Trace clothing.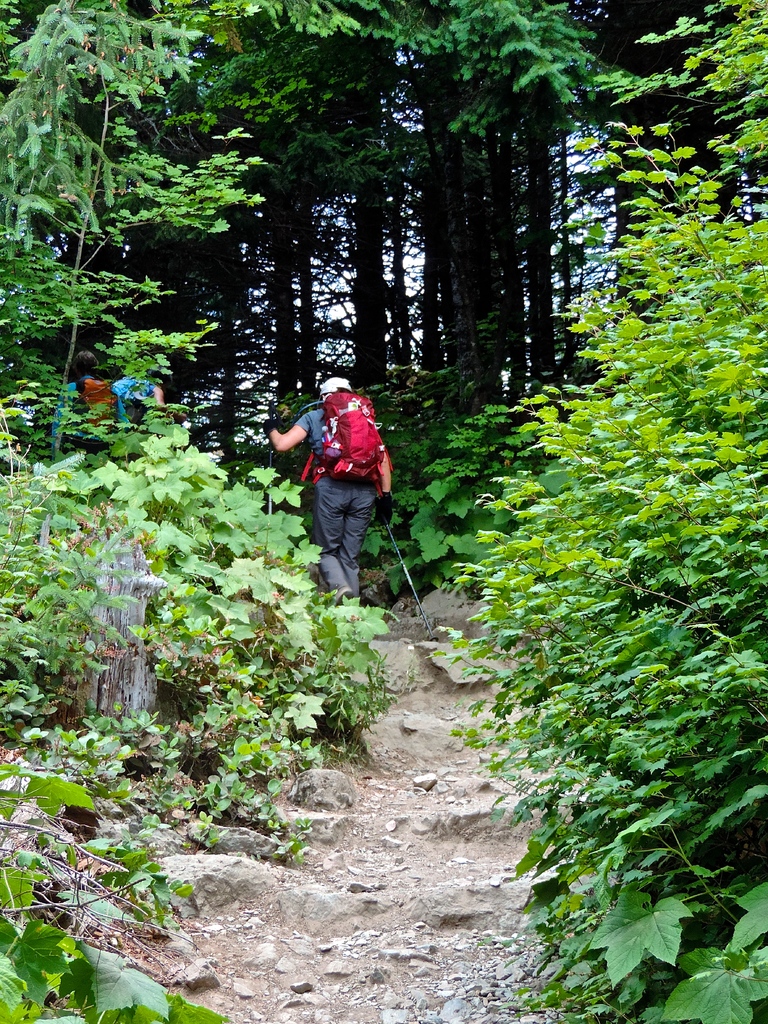
Traced to pyautogui.locateOnScreen(299, 415, 378, 477).
